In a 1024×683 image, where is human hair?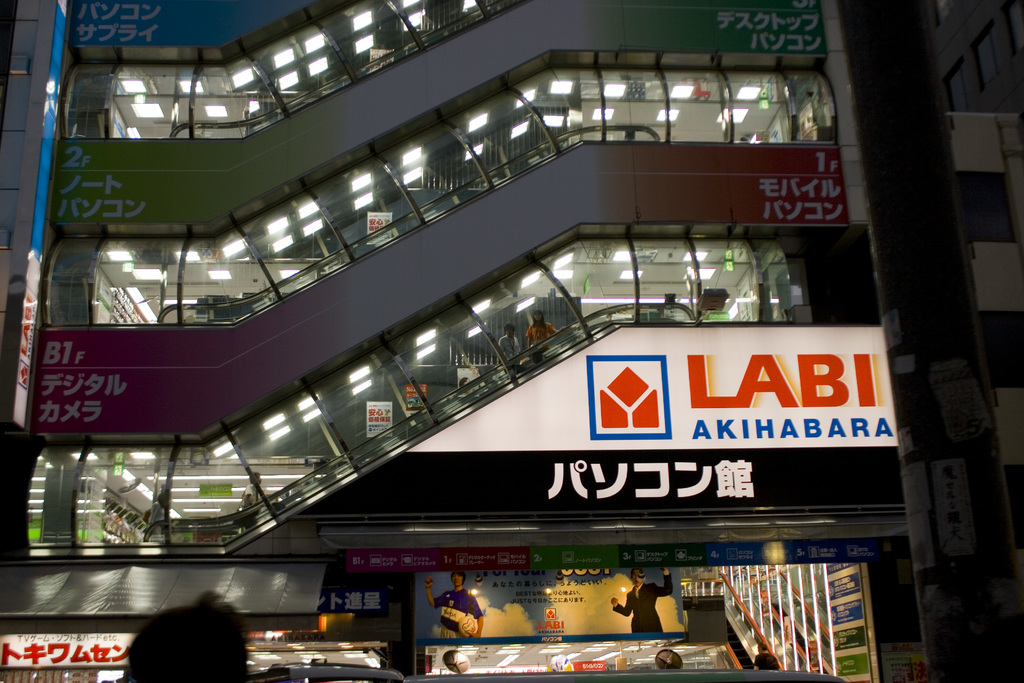
(x1=461, y1=377, x2=468, y2=386).
